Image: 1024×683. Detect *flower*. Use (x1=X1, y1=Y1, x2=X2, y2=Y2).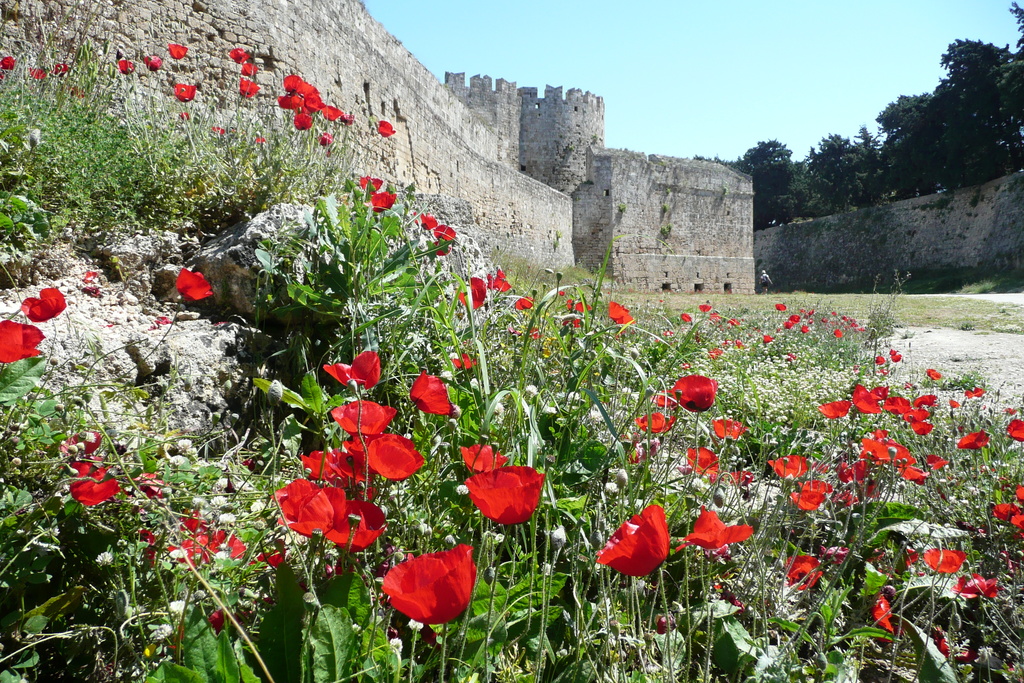
(x1=711, y1=415, x2=745, y2=446).
